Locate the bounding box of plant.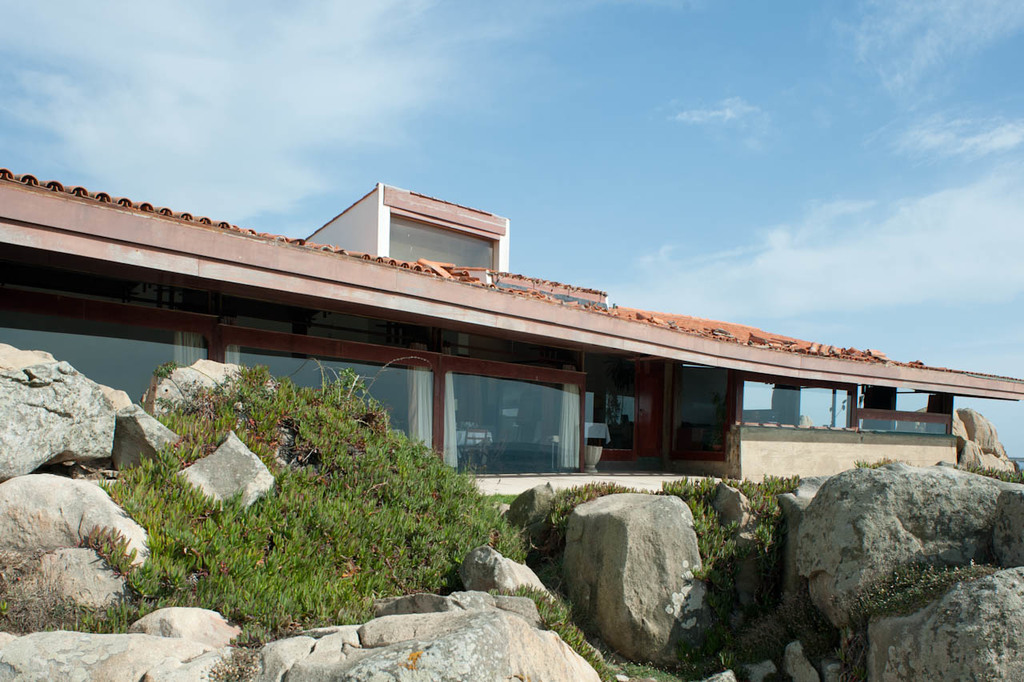
Bounding box: BBox(668, 448, 814, 595).
